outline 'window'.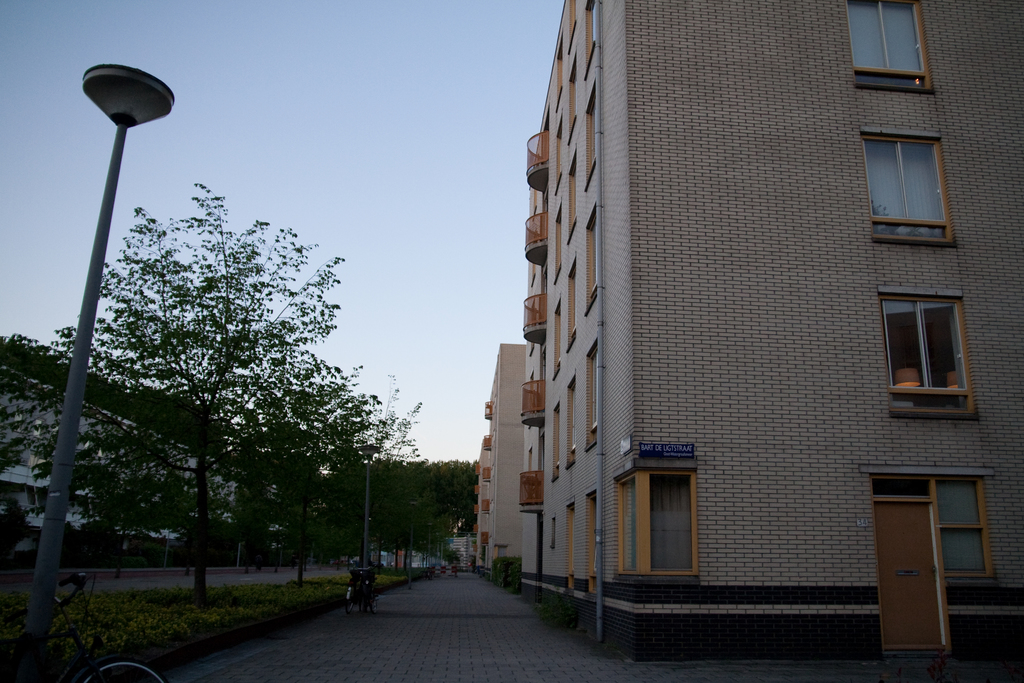
Outline: (566, 148, 580, 240).
